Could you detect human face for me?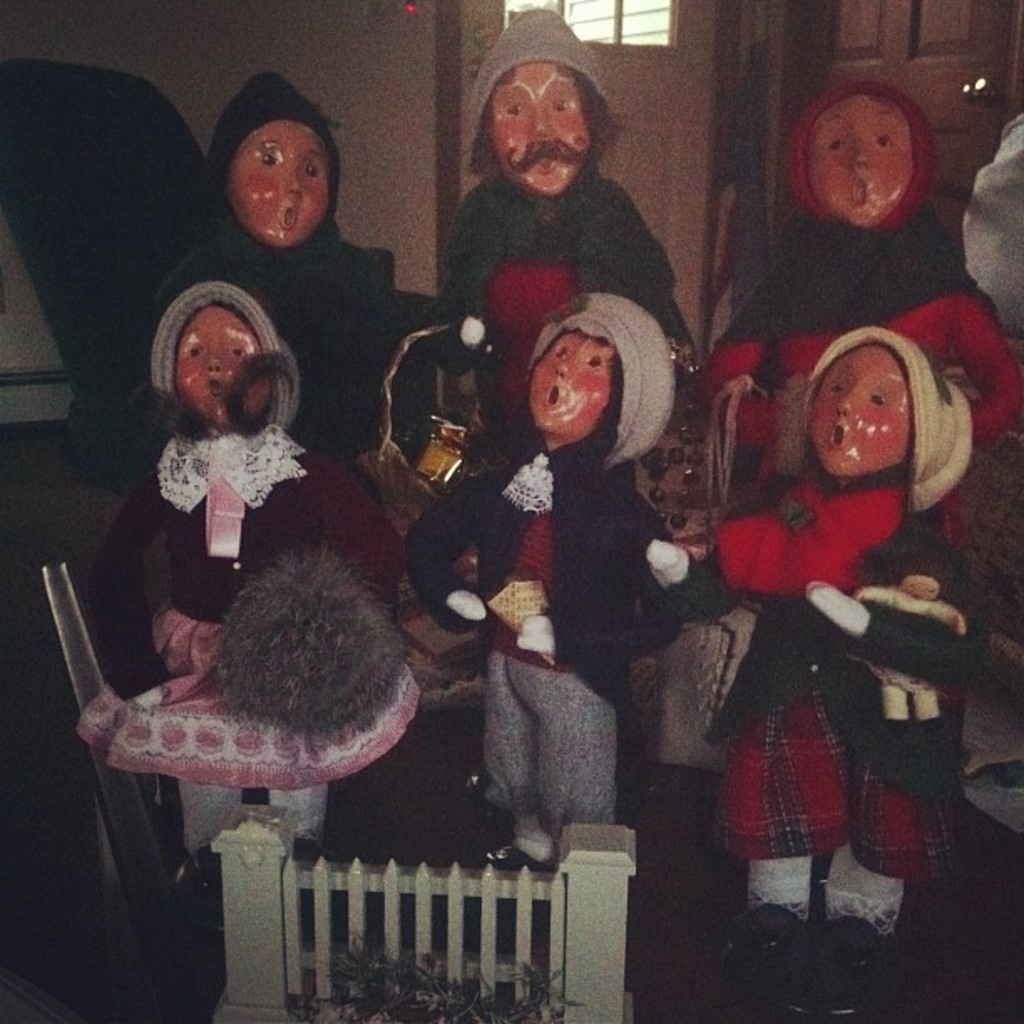
Detection result: 489/65/587/194.
